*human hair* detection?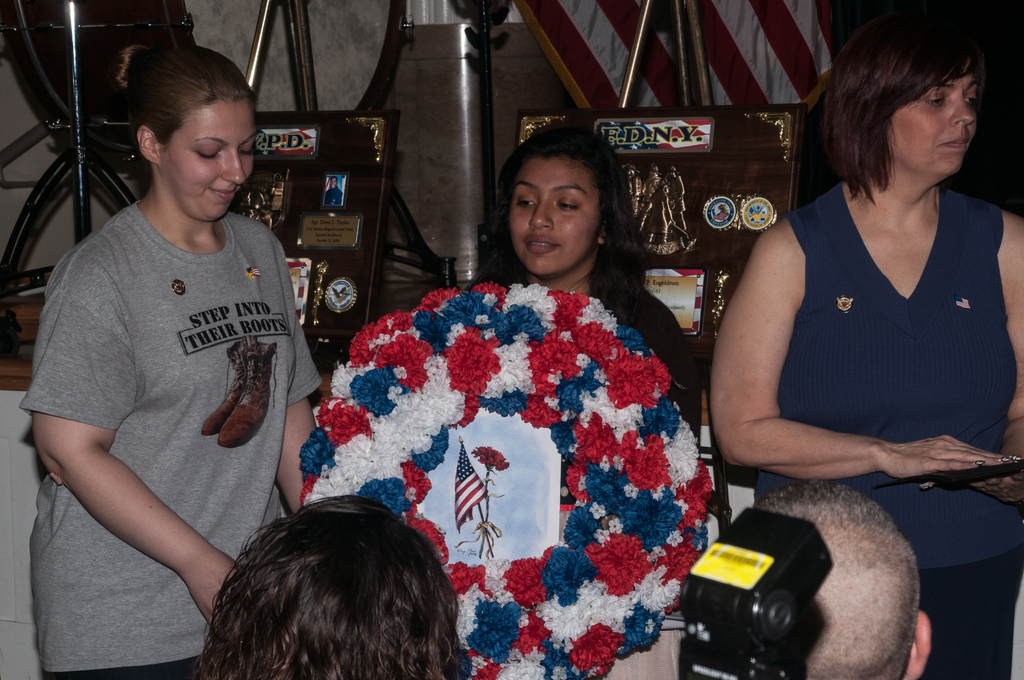
(819, 20, 993, 225)
